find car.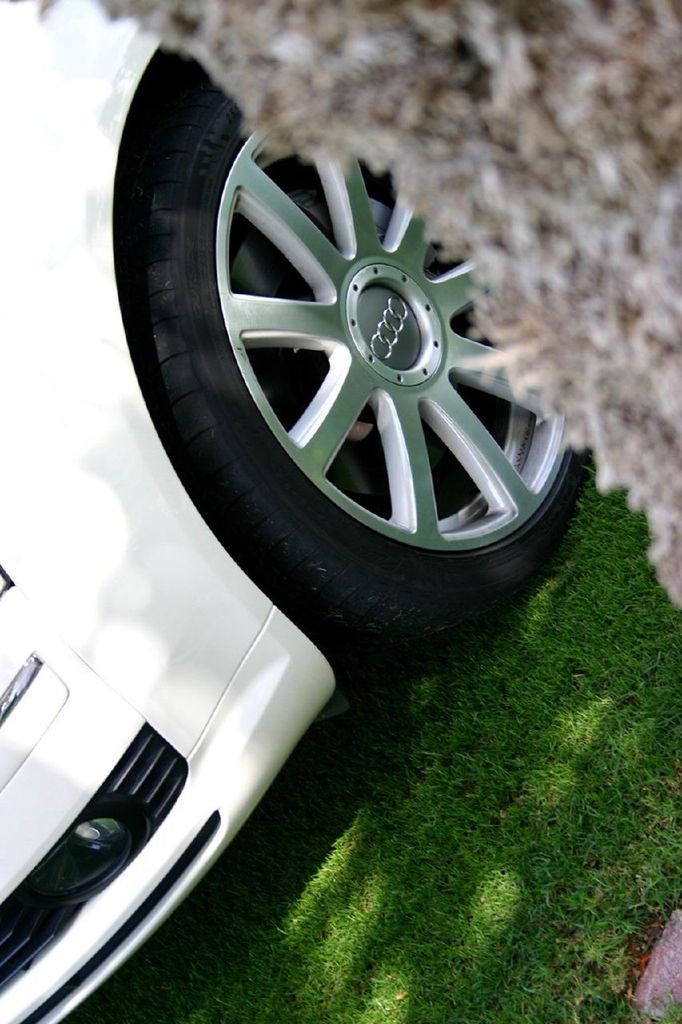
[0, 0, 596, 1022].
